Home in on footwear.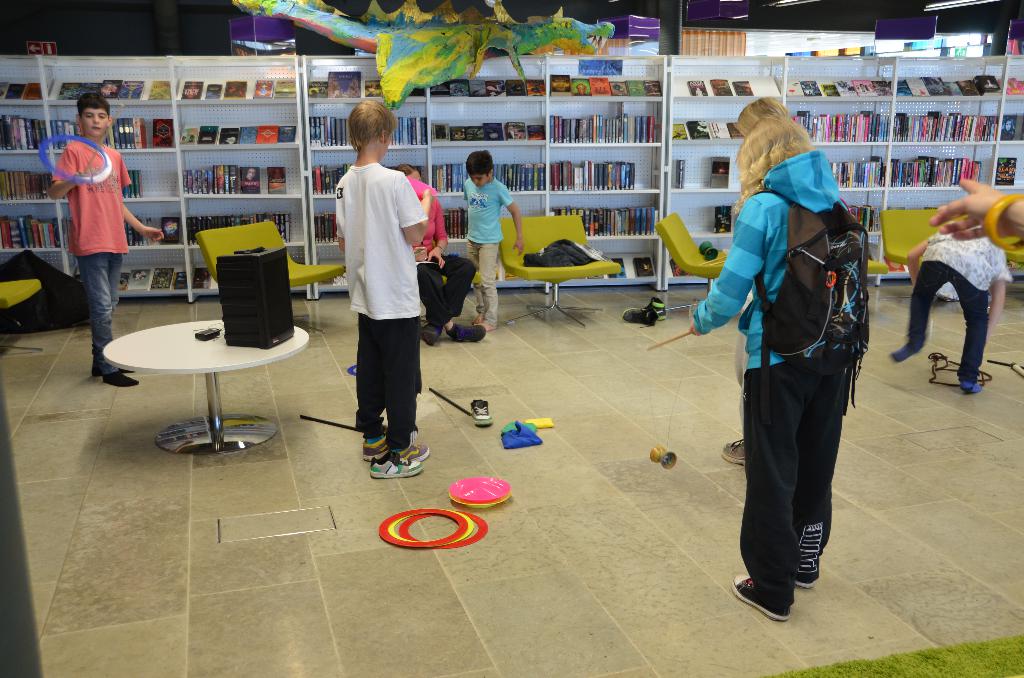
Homed in at [364, 430, 392, 462].
